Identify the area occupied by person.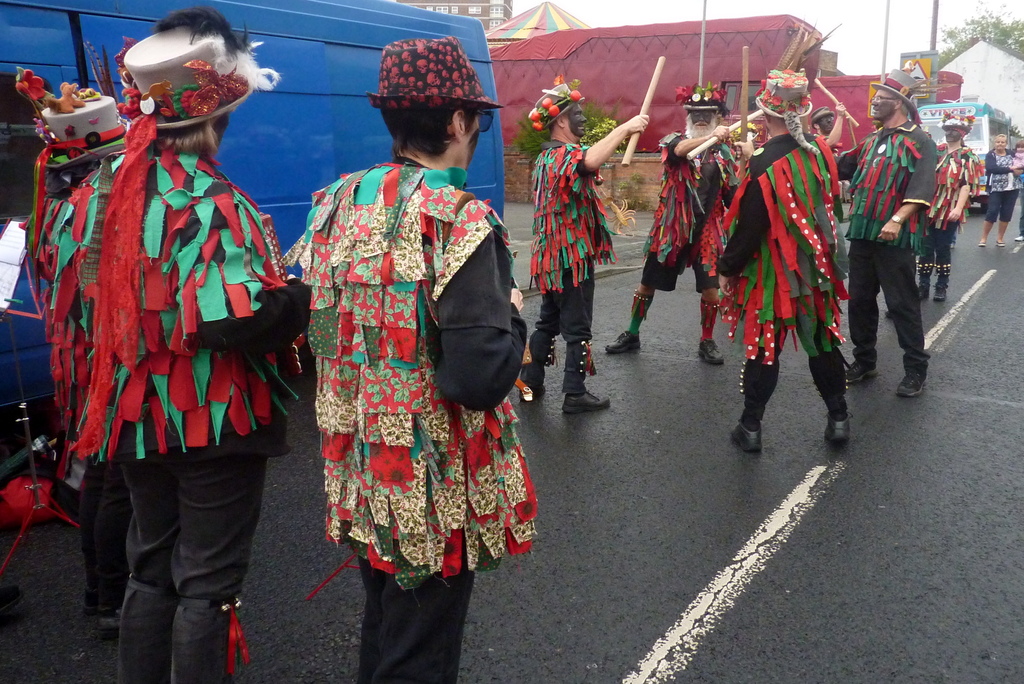
Area: [605, 91, 730, 366].
